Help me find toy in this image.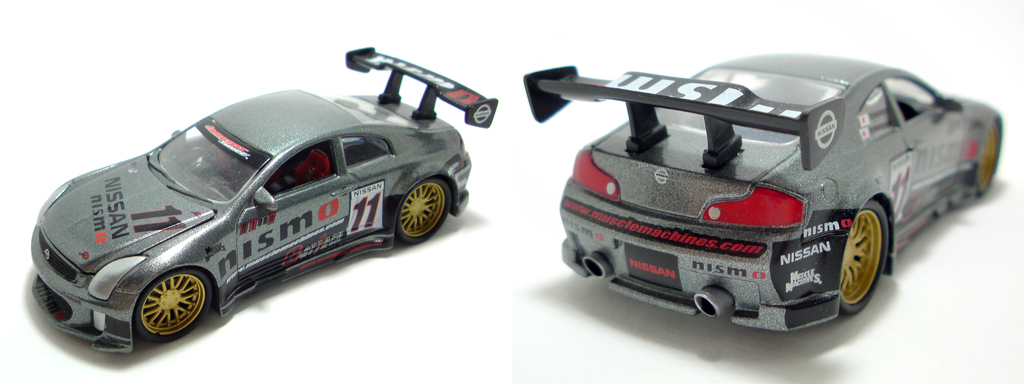
Found it: (left=25, top=42, right=502, bottom=363).
